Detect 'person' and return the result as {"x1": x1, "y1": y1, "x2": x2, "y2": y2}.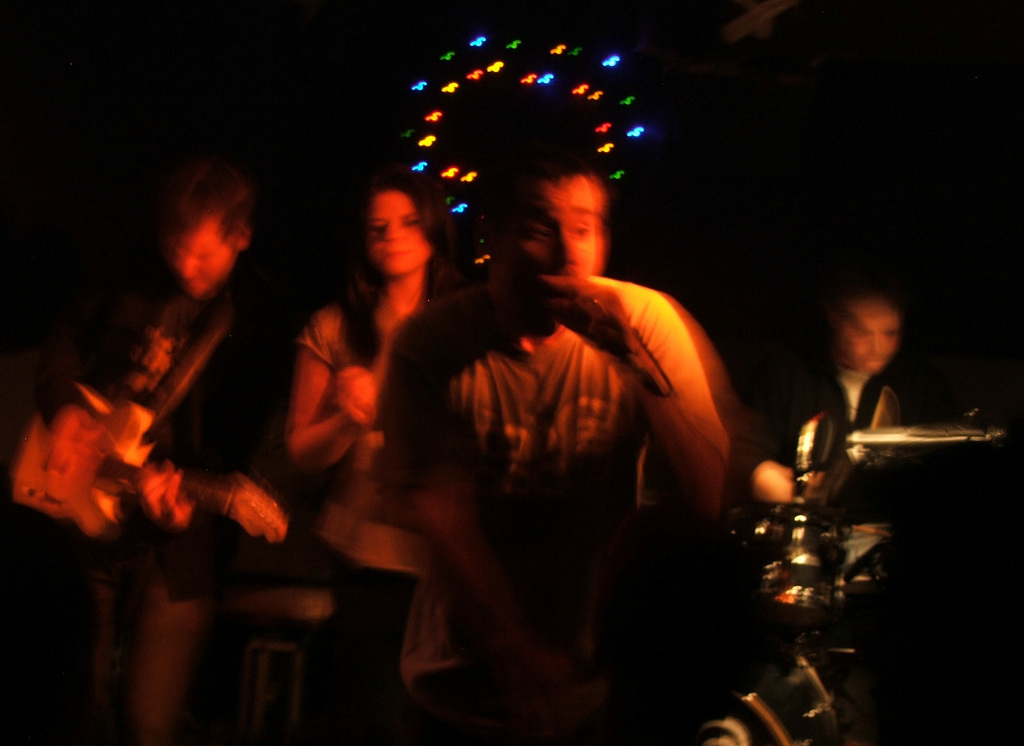
{"x1": 375, "y1": 138, "x2": 726, "y2": 745}.
